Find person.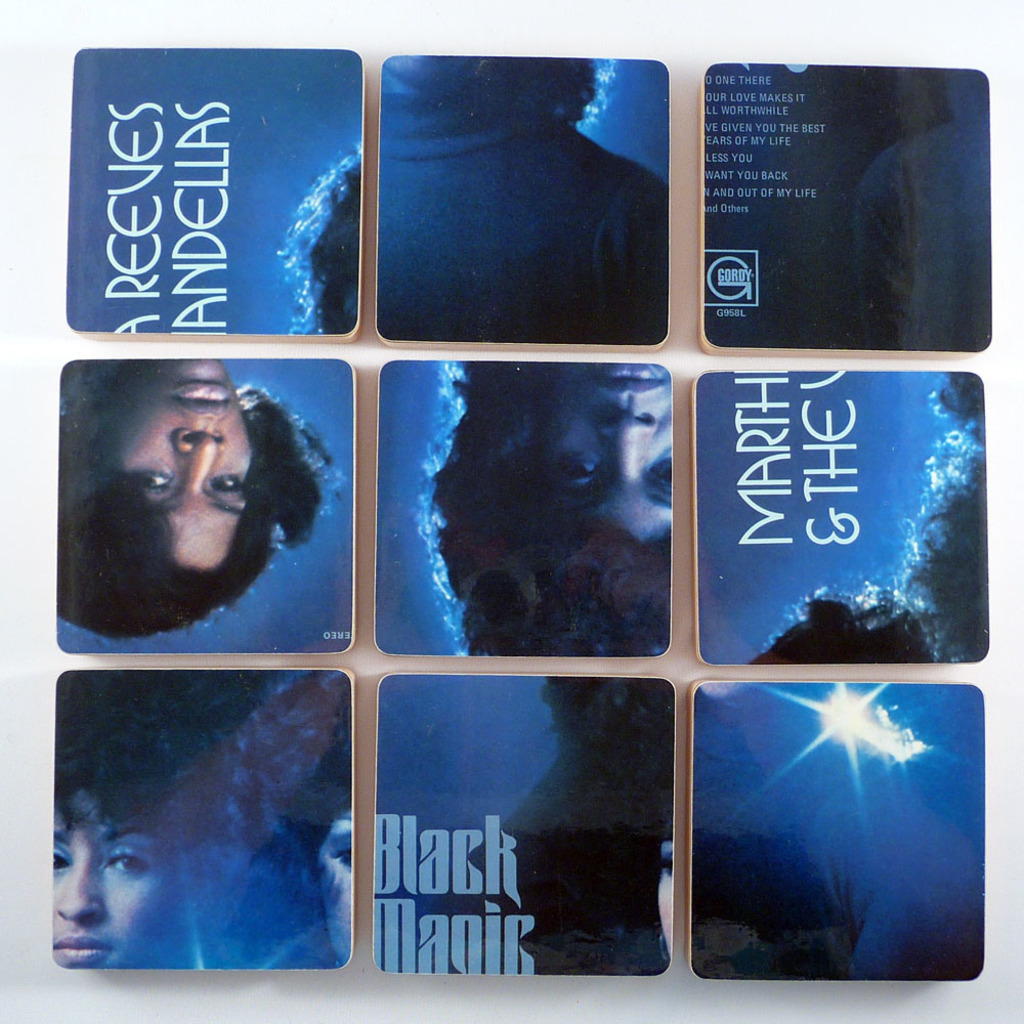
bbox=[250, 663, 351, 968].
